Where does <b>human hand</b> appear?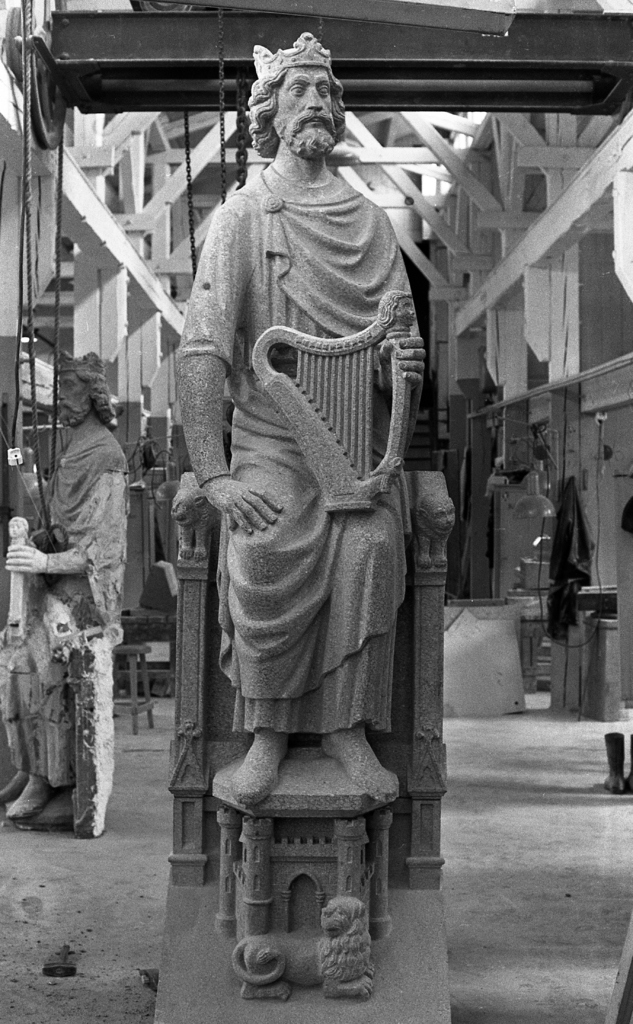
Appears at box(190, 464, 287, 521).
